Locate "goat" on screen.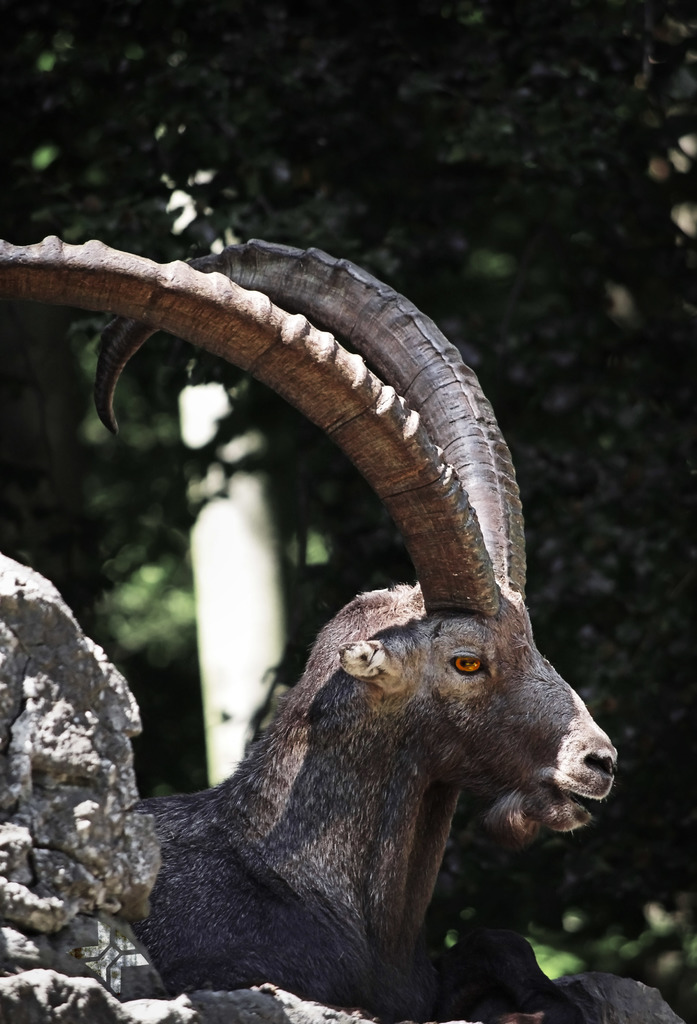
On screen at left=26, top=190, right=652, bottom=1022.
